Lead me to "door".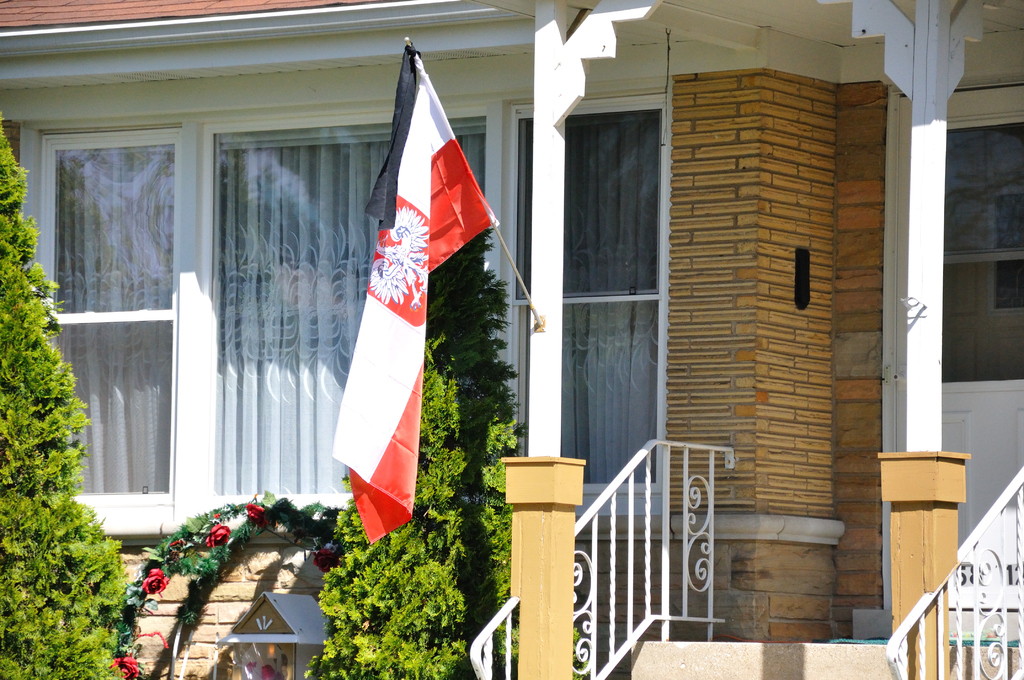
Lead to select_region(884, 86, 1023, 629).
